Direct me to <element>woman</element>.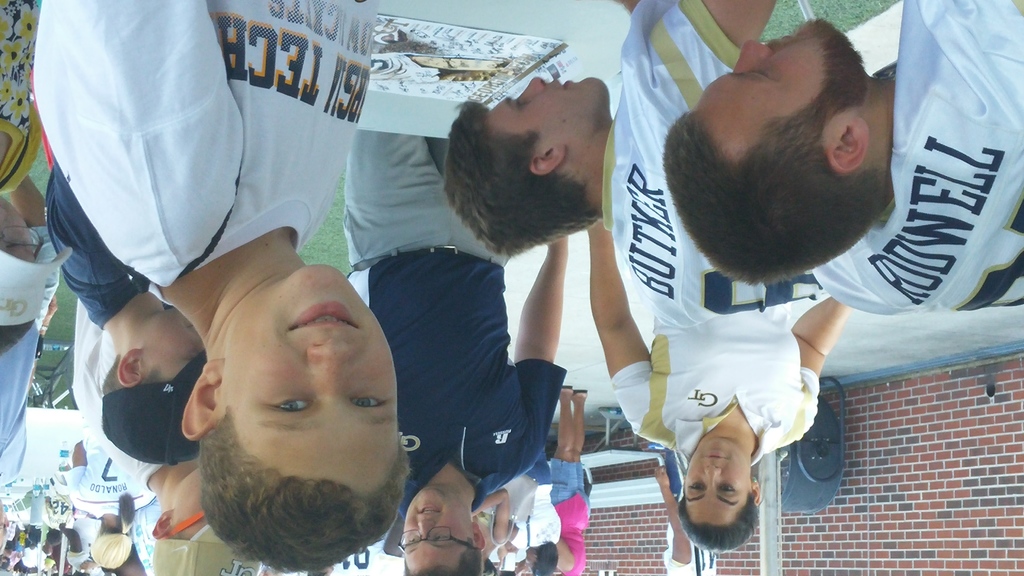
Direction: BBox(587, 0, 856, 533).
